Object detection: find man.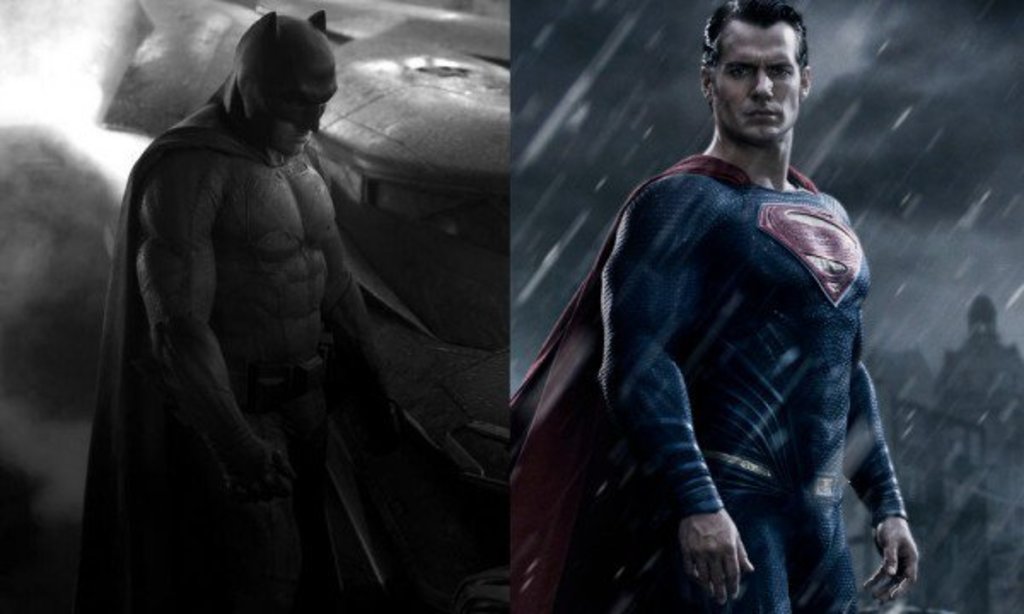
bbox=(79, 7, 396, 612).
